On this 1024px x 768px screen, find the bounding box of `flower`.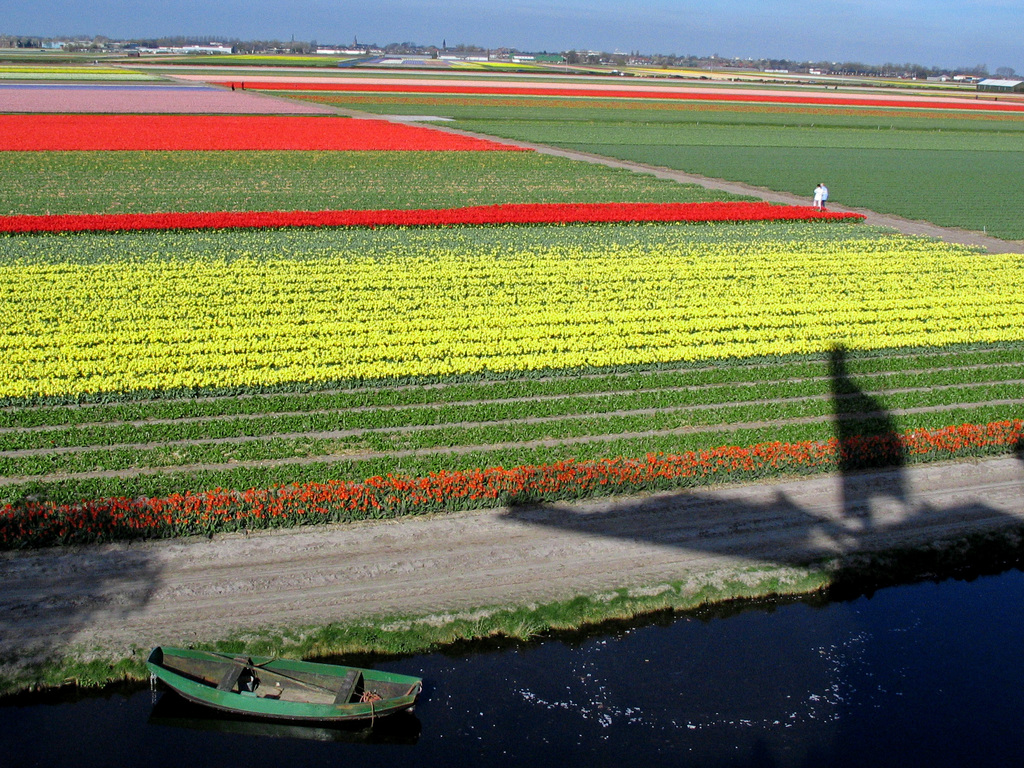
Bounding box: region(371, 497, 376, 507).
